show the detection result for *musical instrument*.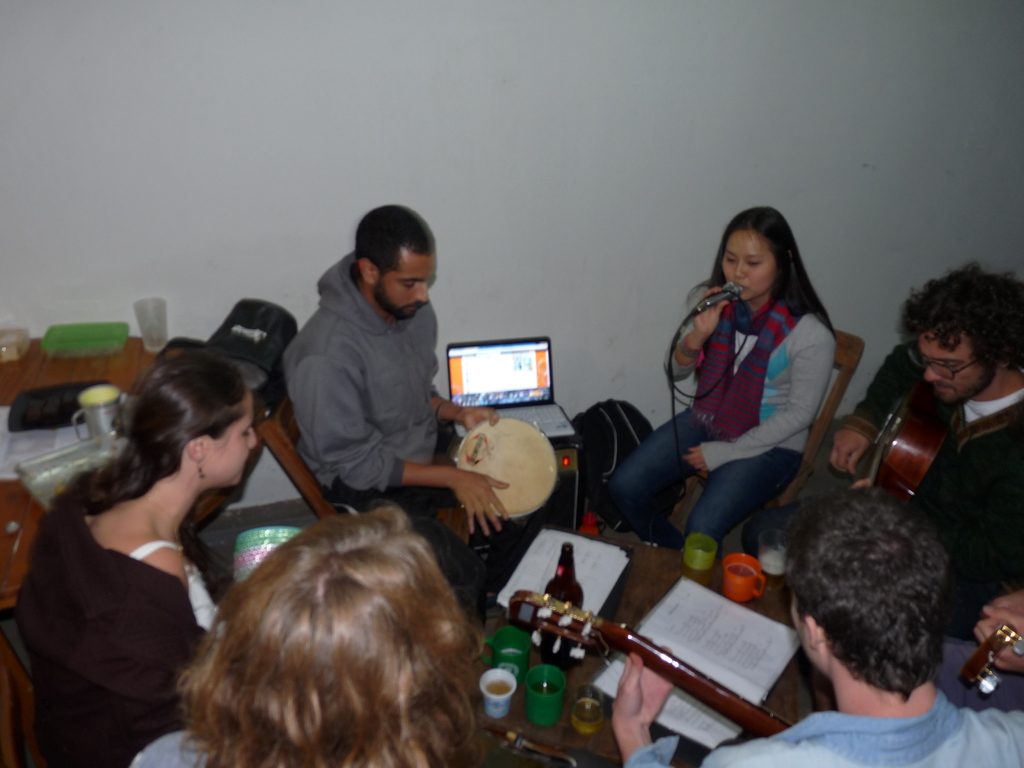
500,584,809,749.
